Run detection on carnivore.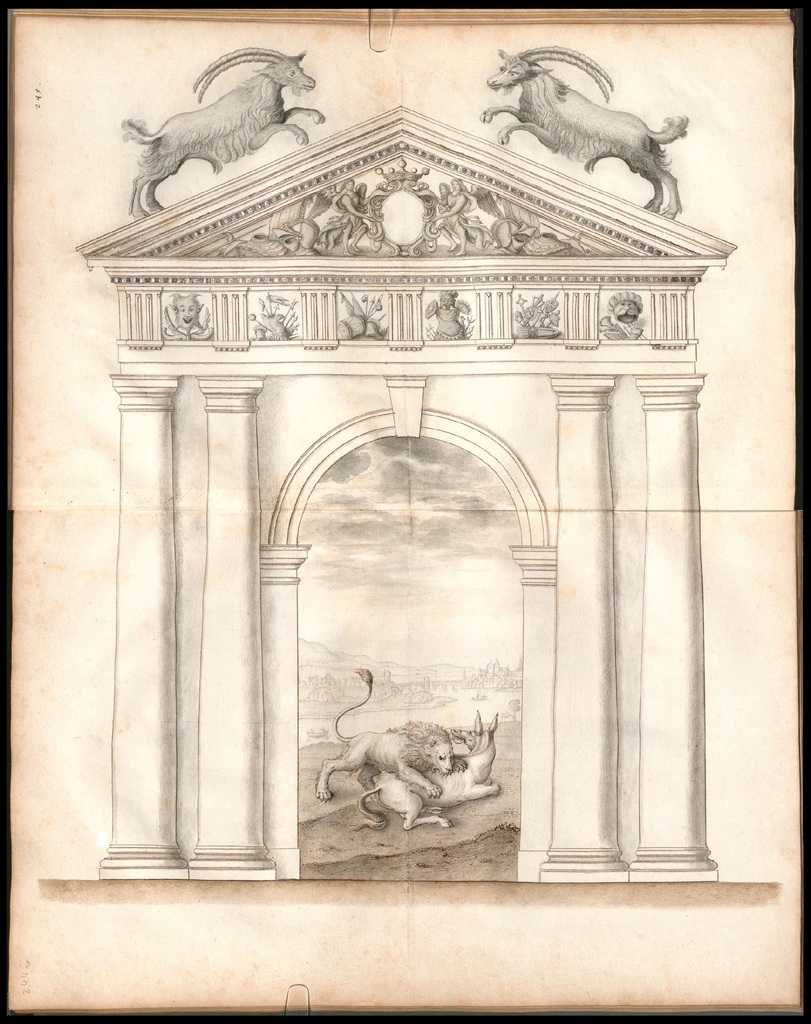
Result: bbox(316, 179, 374, 255).
